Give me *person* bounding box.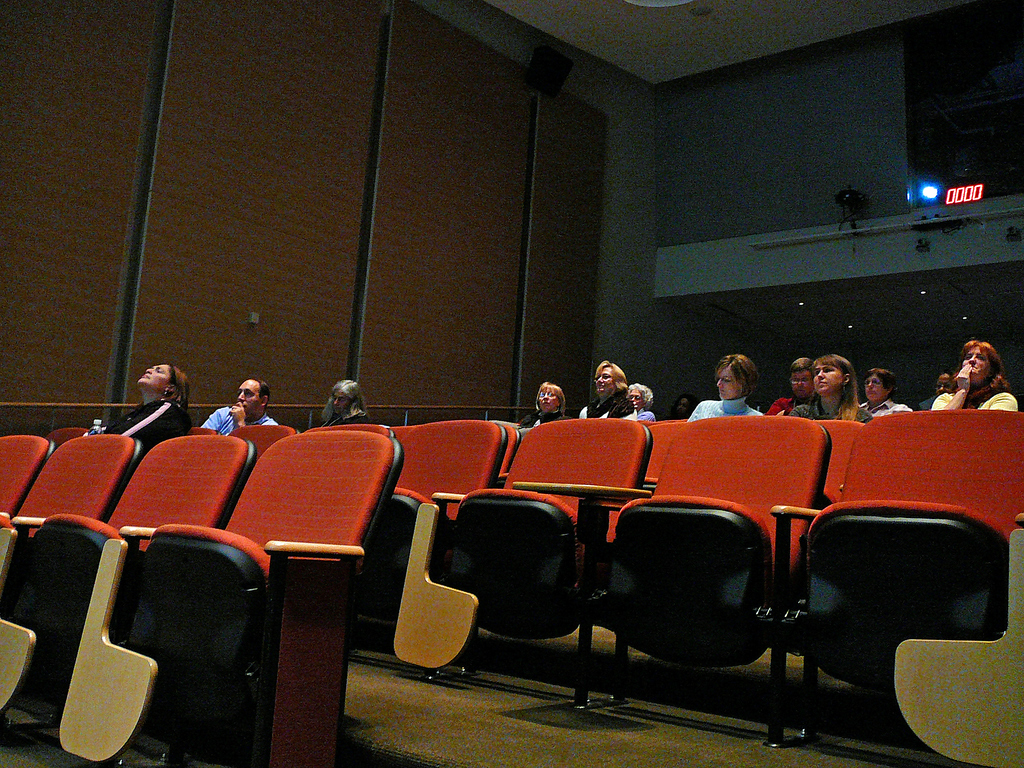
bbox=(861, 369, 909, 419).
